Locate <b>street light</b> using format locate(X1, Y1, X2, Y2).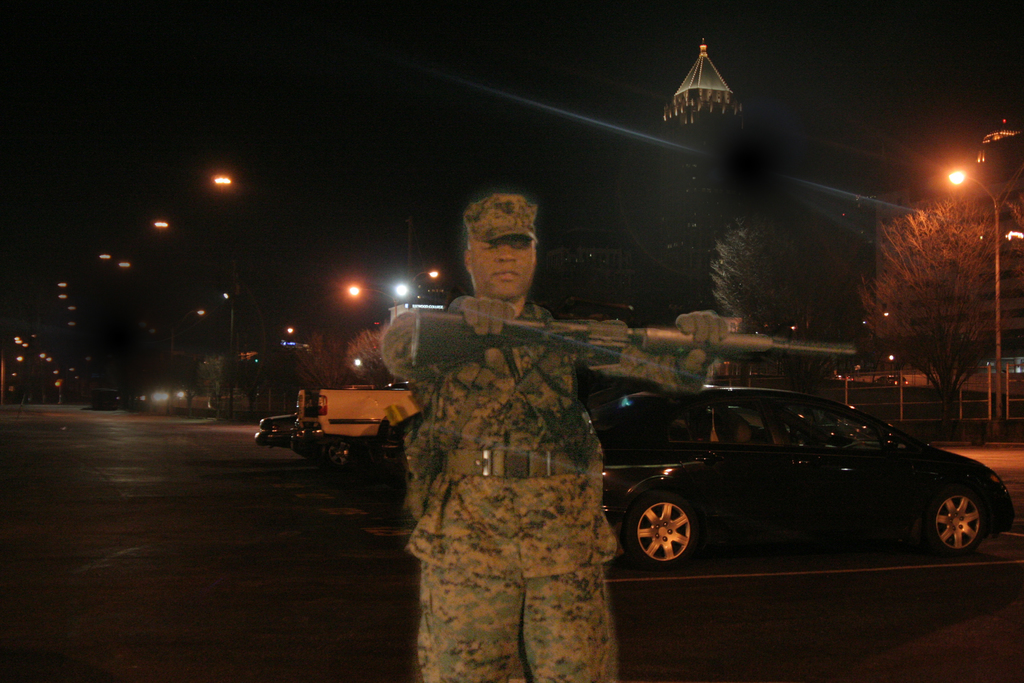
locate(941, 168, 1001, 424).
